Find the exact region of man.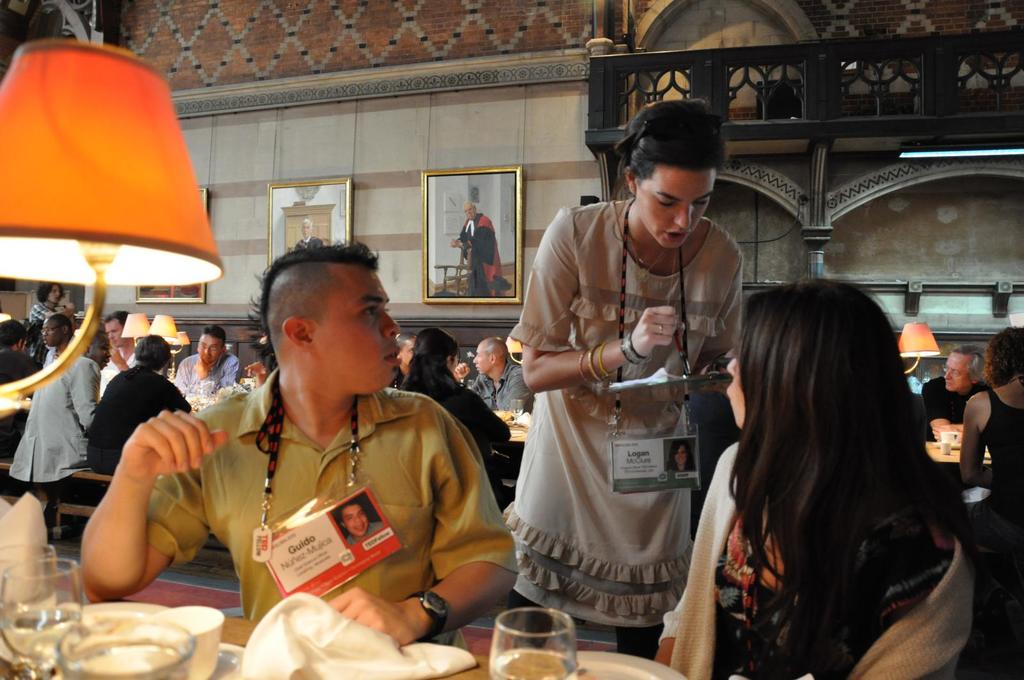
Exact region: (x1=922, y1=348, x2=996, y2=420).
